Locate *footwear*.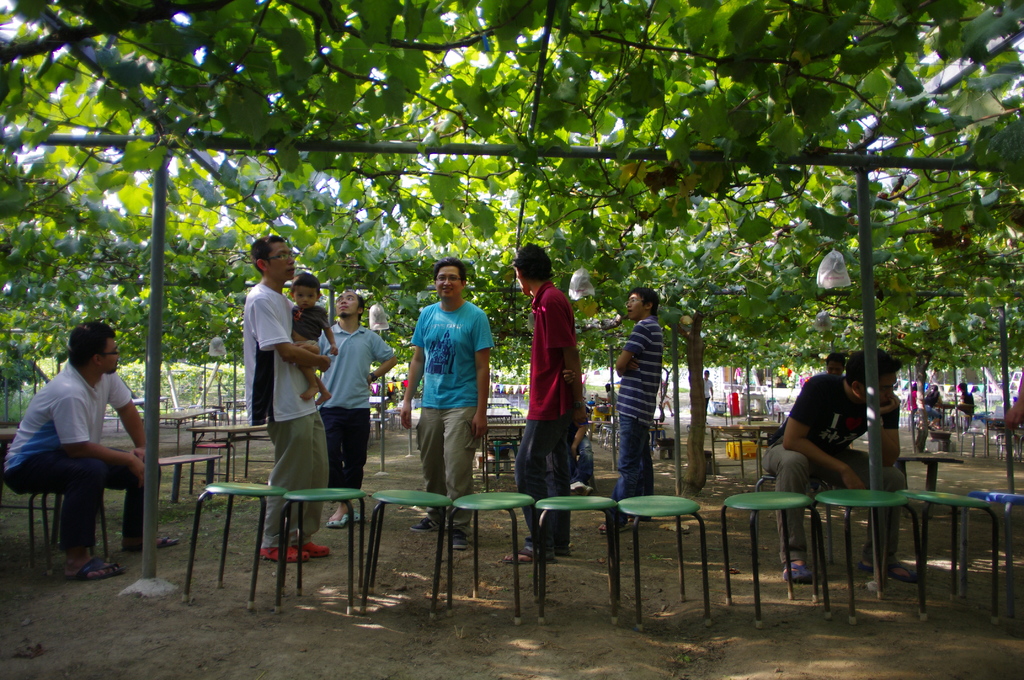
Bounding box: rect(54, 547, 115, 581).
